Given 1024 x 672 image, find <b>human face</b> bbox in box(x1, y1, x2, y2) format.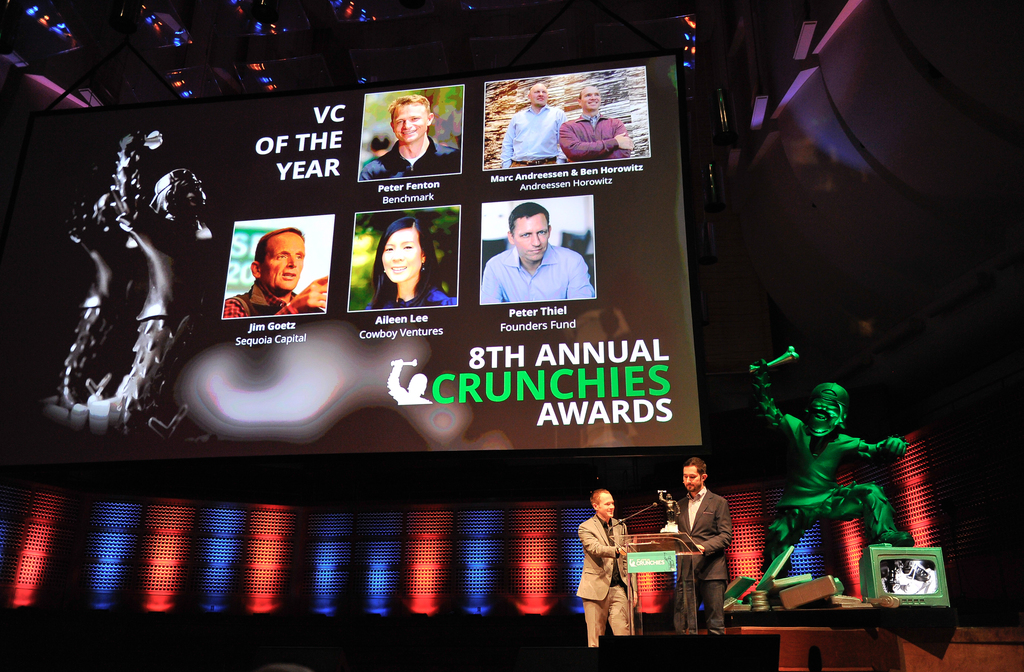
box(511, 210, 548, 266).
